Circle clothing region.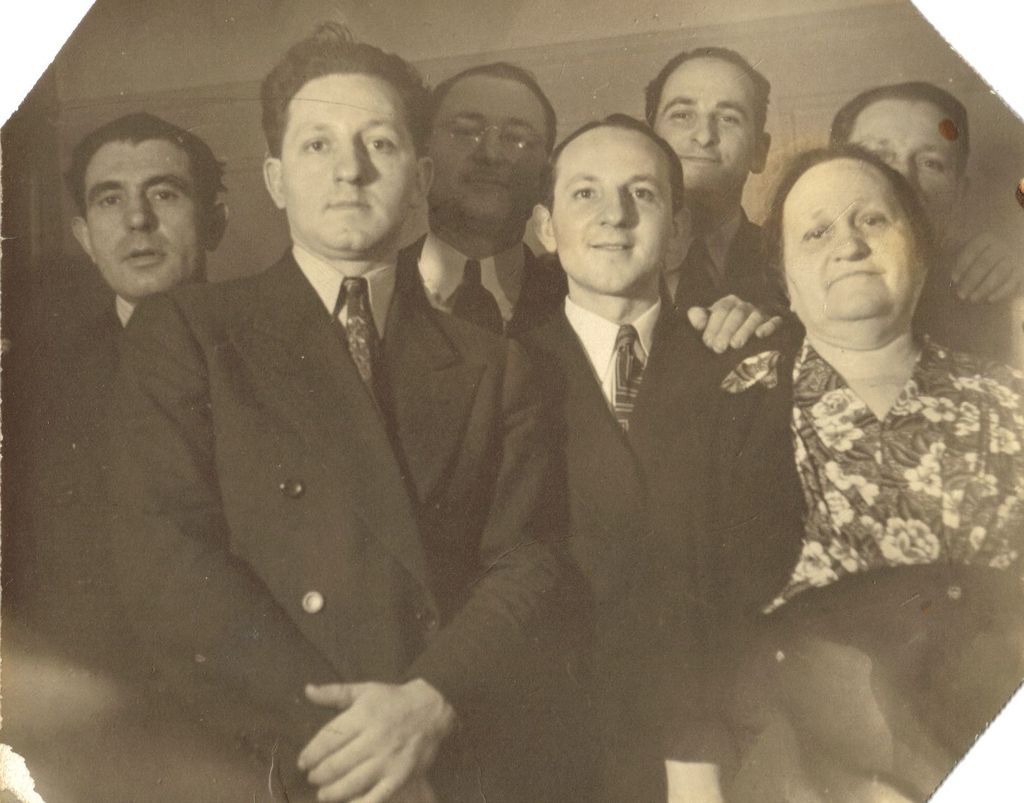
Region: (723, 267, 1003, 665).
